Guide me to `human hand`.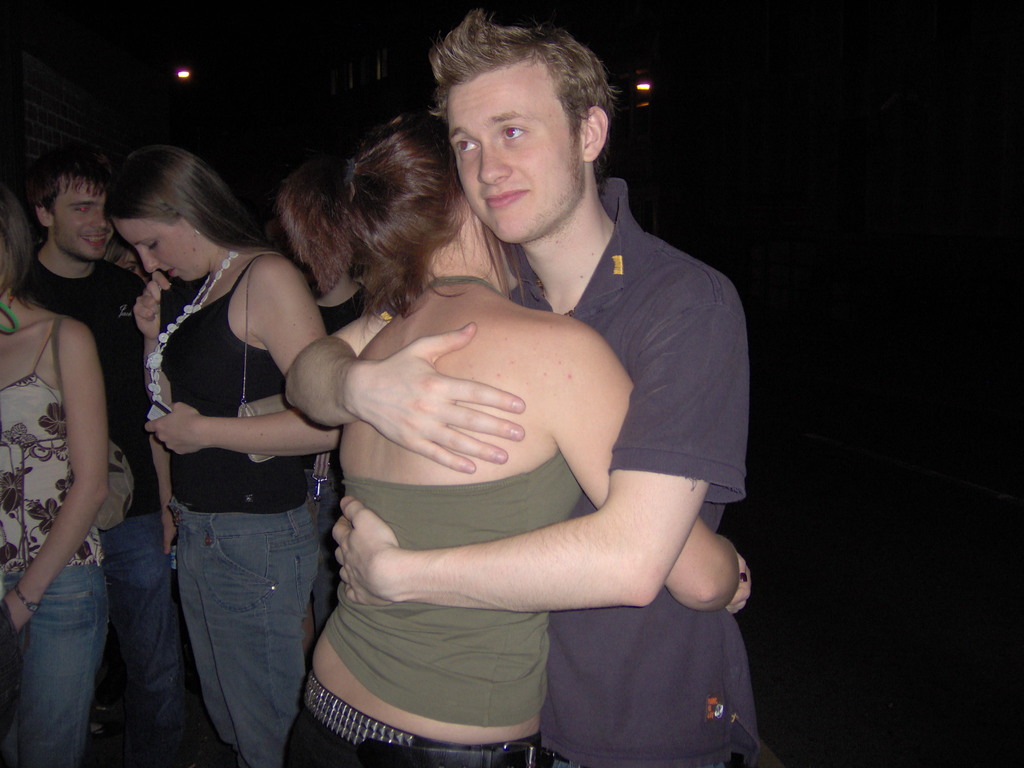
Guidance: select_region(726, 554, 755, 617).
